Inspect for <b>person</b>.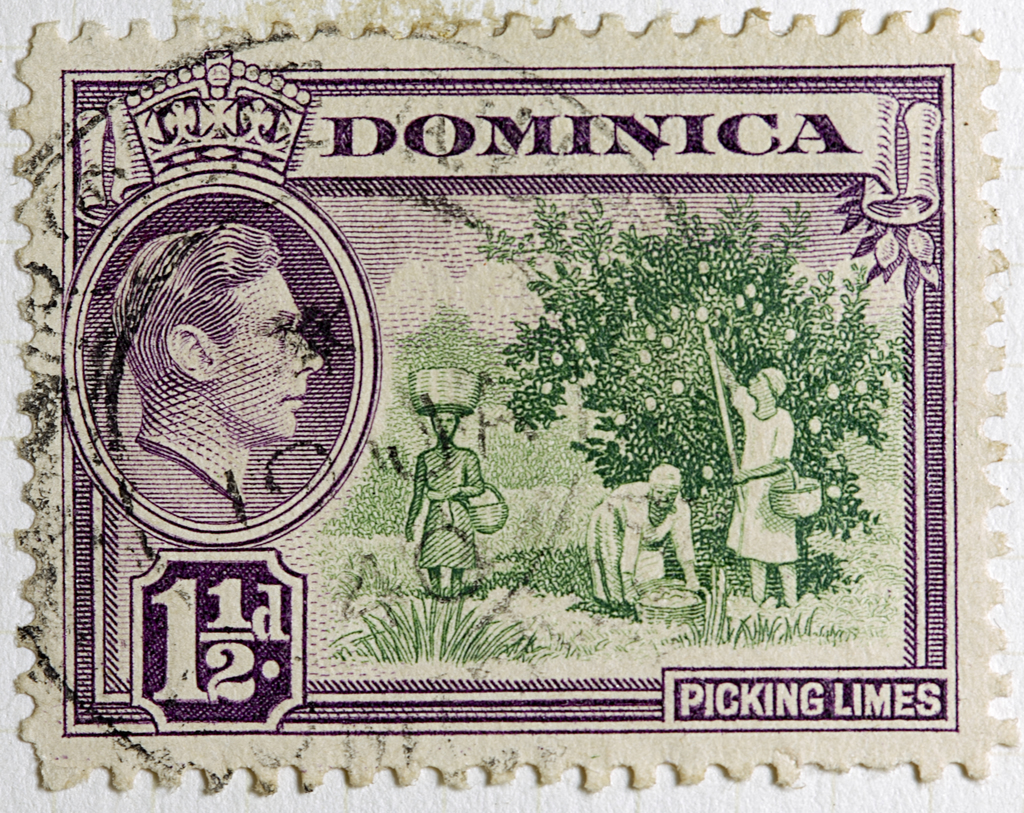
Inspection: [736,325,829,618].
